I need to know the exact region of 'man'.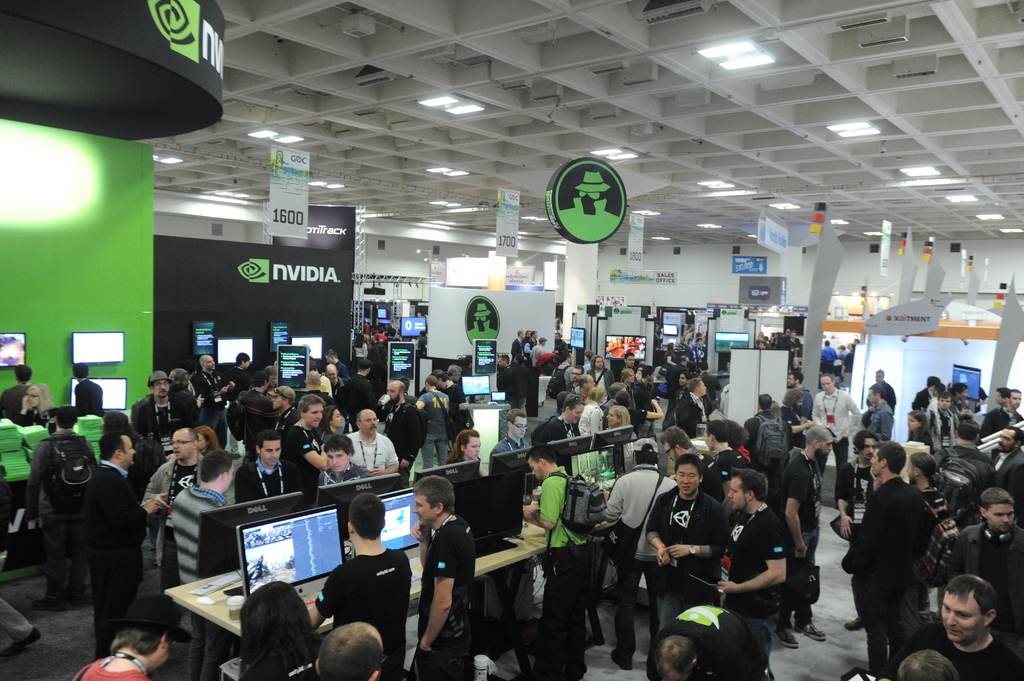
Region: crop(272, 388, 330, 497).
